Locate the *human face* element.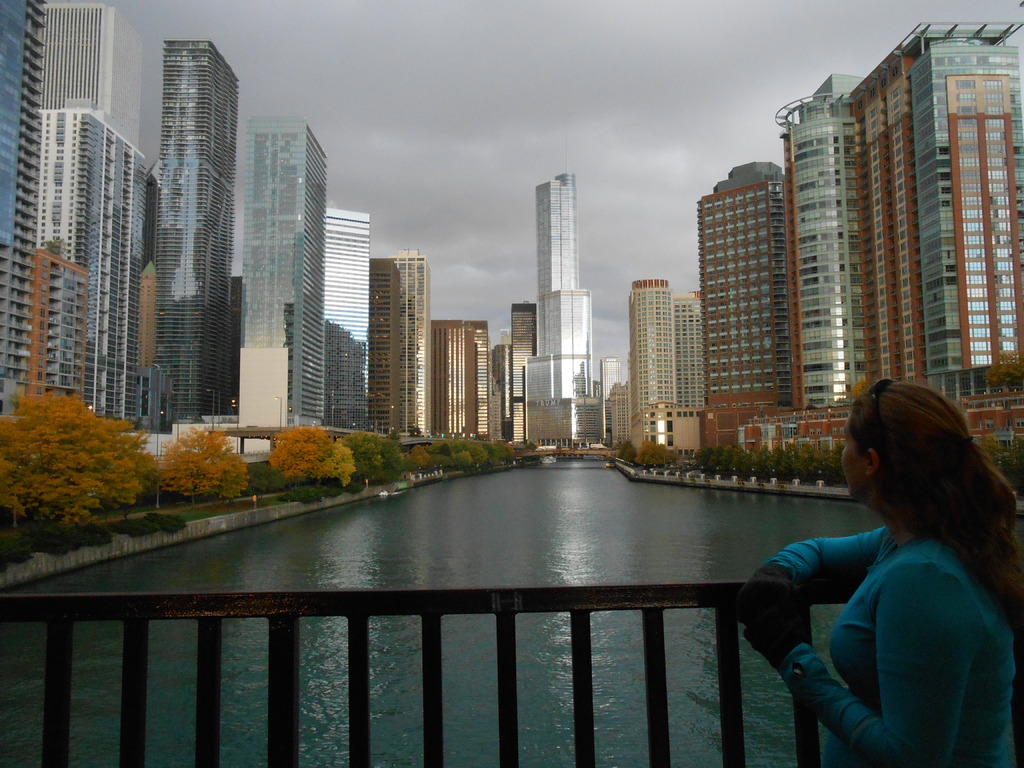
Element bbox: l=844, t=418, r=864, b=497.
